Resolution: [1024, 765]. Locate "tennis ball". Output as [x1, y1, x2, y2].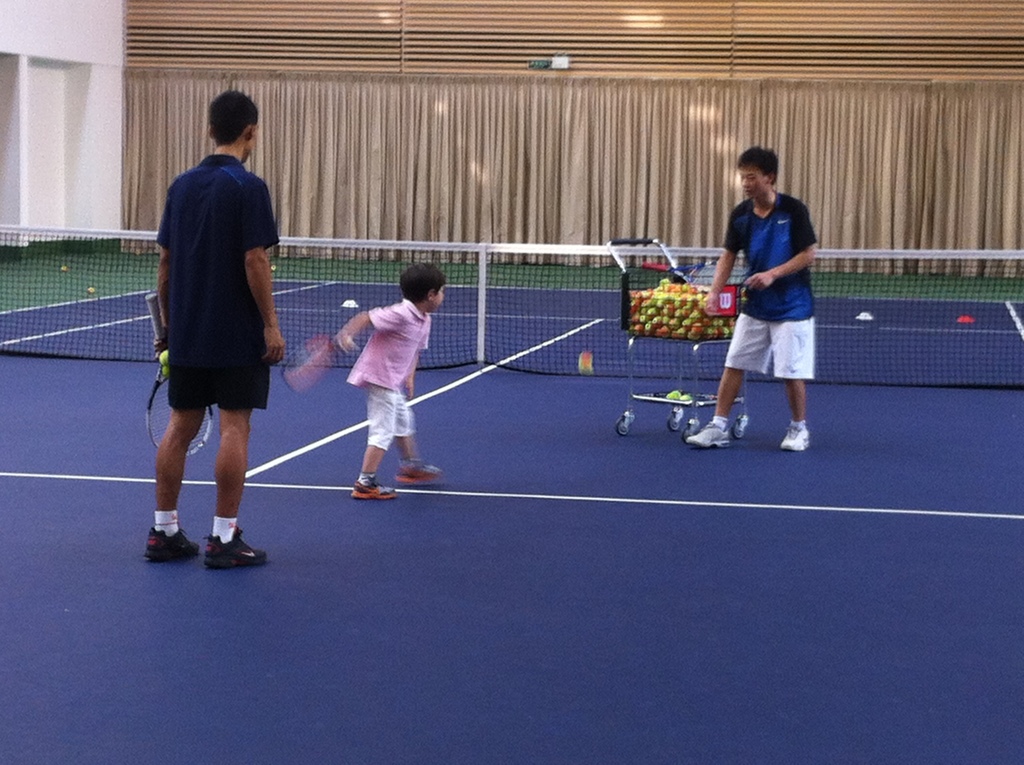
[682, 391, 695, 405].
